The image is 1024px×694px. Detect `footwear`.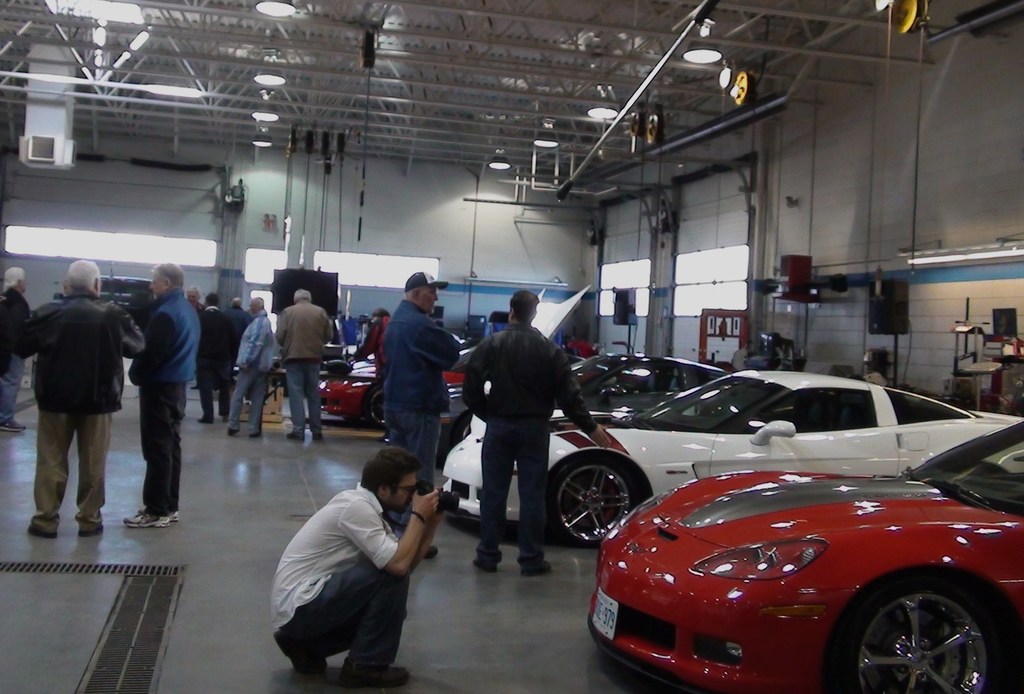
Detection: rect(267, 625, 330, 674).
